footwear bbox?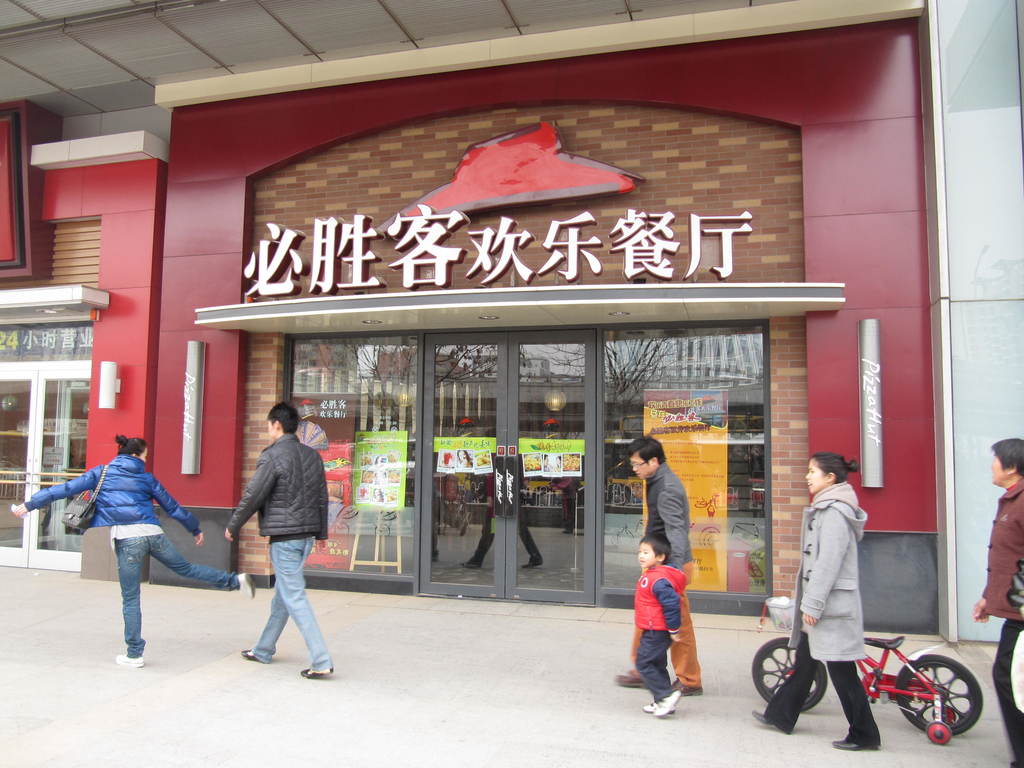
<bbox>229, 566, 259, 598</bbox>
